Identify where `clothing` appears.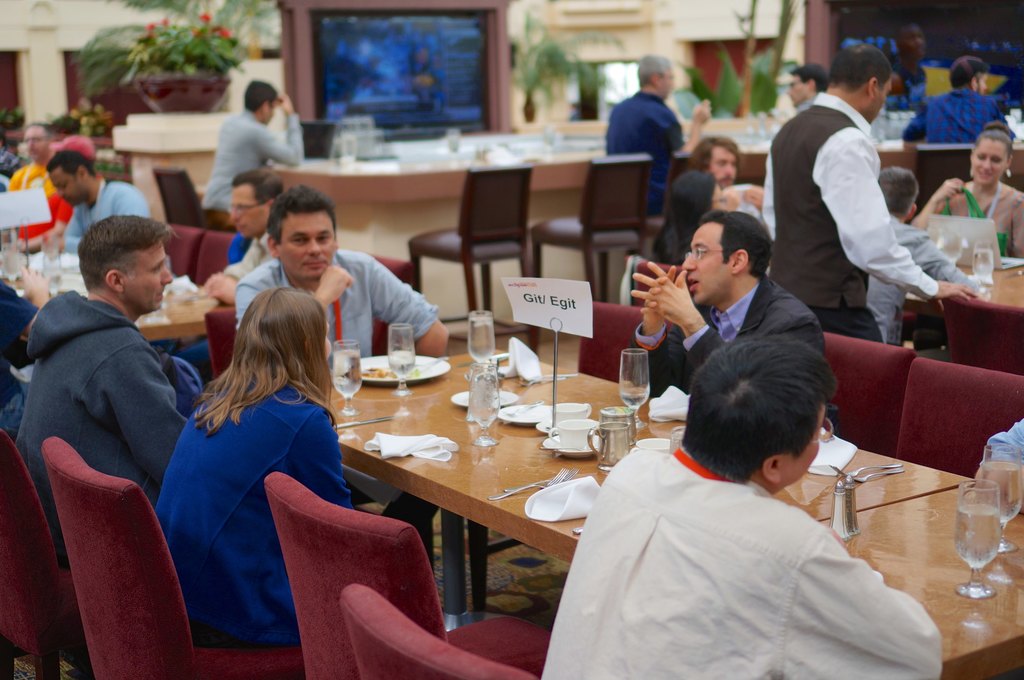
Appears at l=199, t=109, r=303, b=235.
